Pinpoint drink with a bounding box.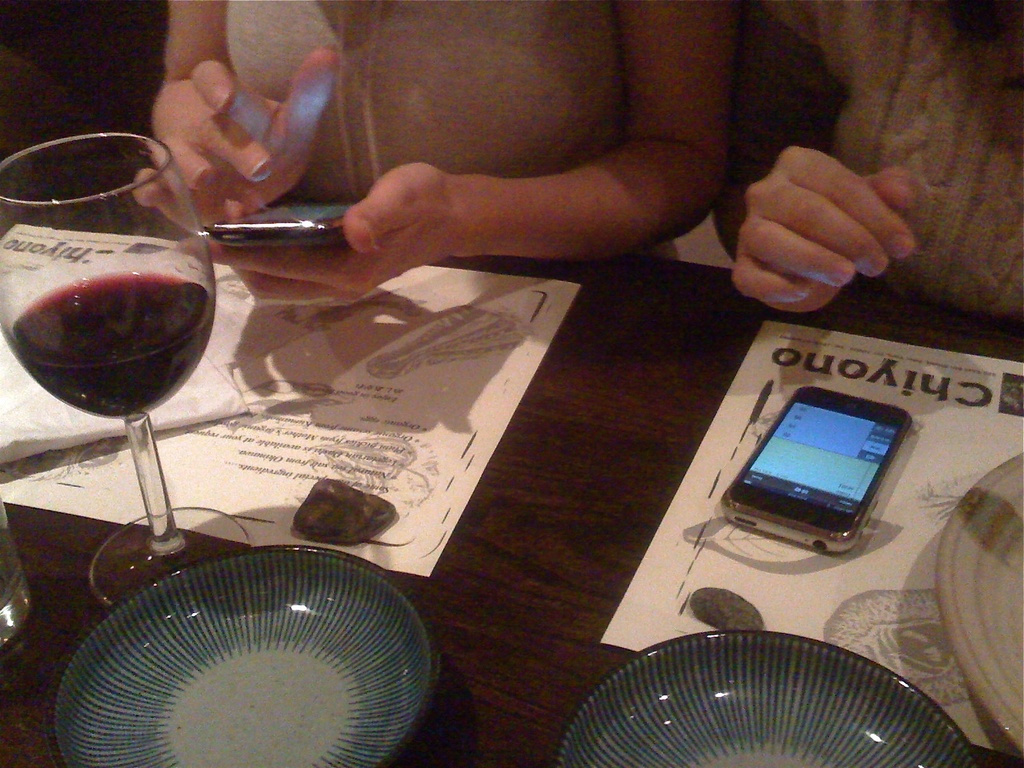
bbox=[11, 274, 214, 422].
